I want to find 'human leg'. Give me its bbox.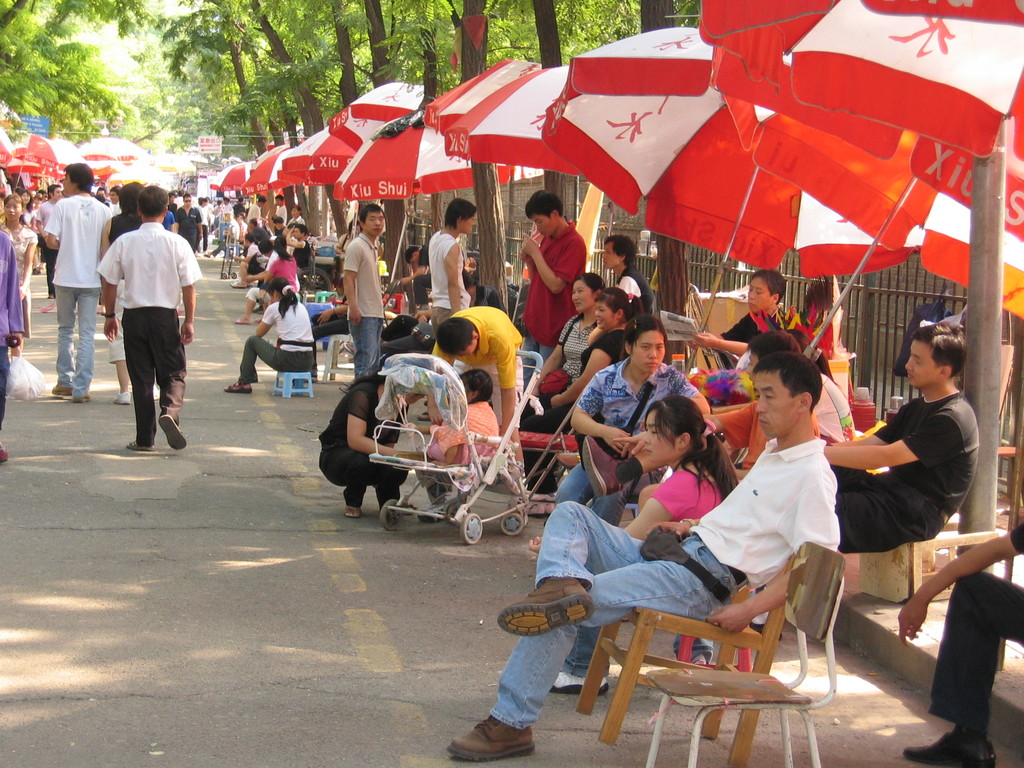
x1=126, y1=311, x2=158, y2=446.
